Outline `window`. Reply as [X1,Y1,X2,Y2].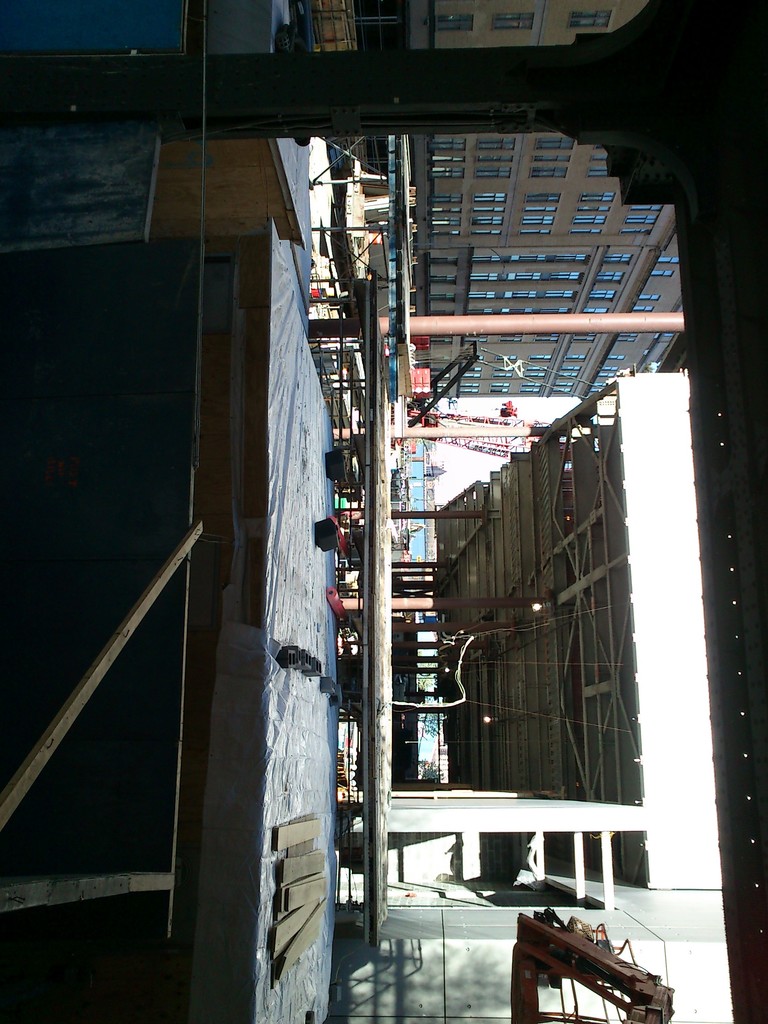
[469,228,501,235].
